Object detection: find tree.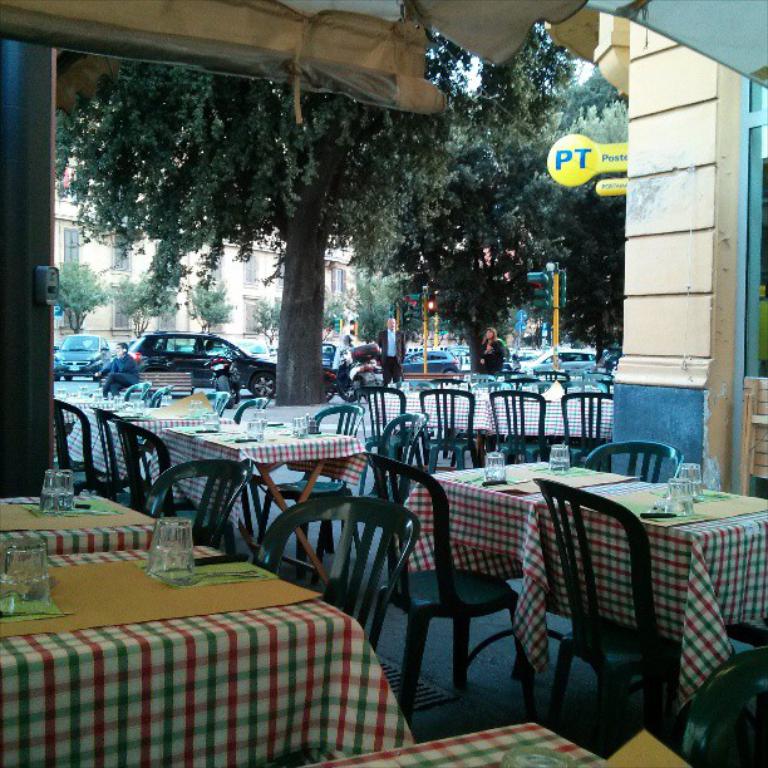
box=[107, 272, 172, 338].
